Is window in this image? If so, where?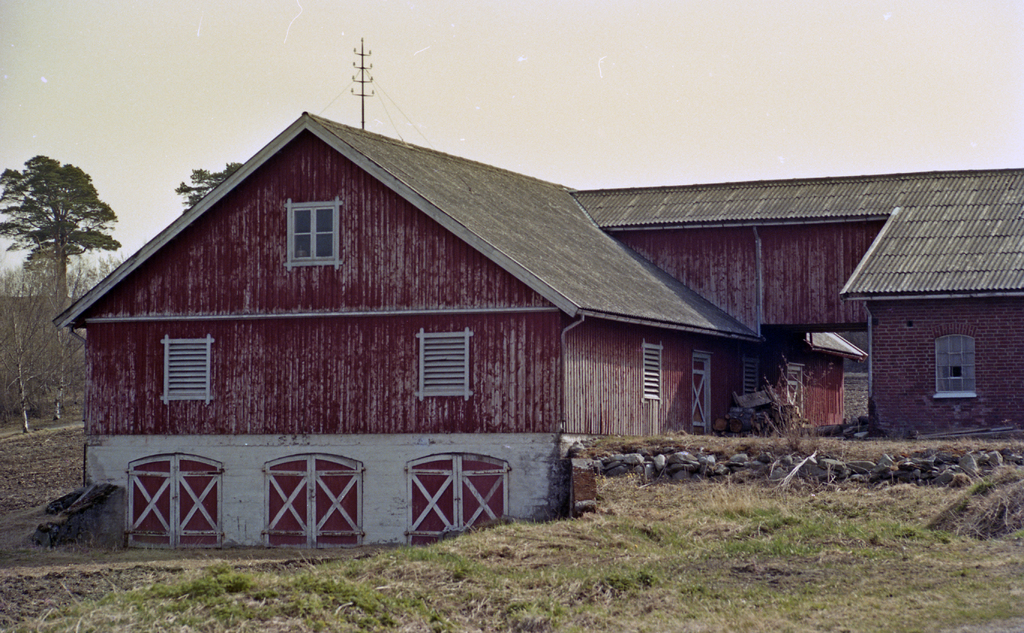
Yes, at crop(789, 364, 802, 419).
